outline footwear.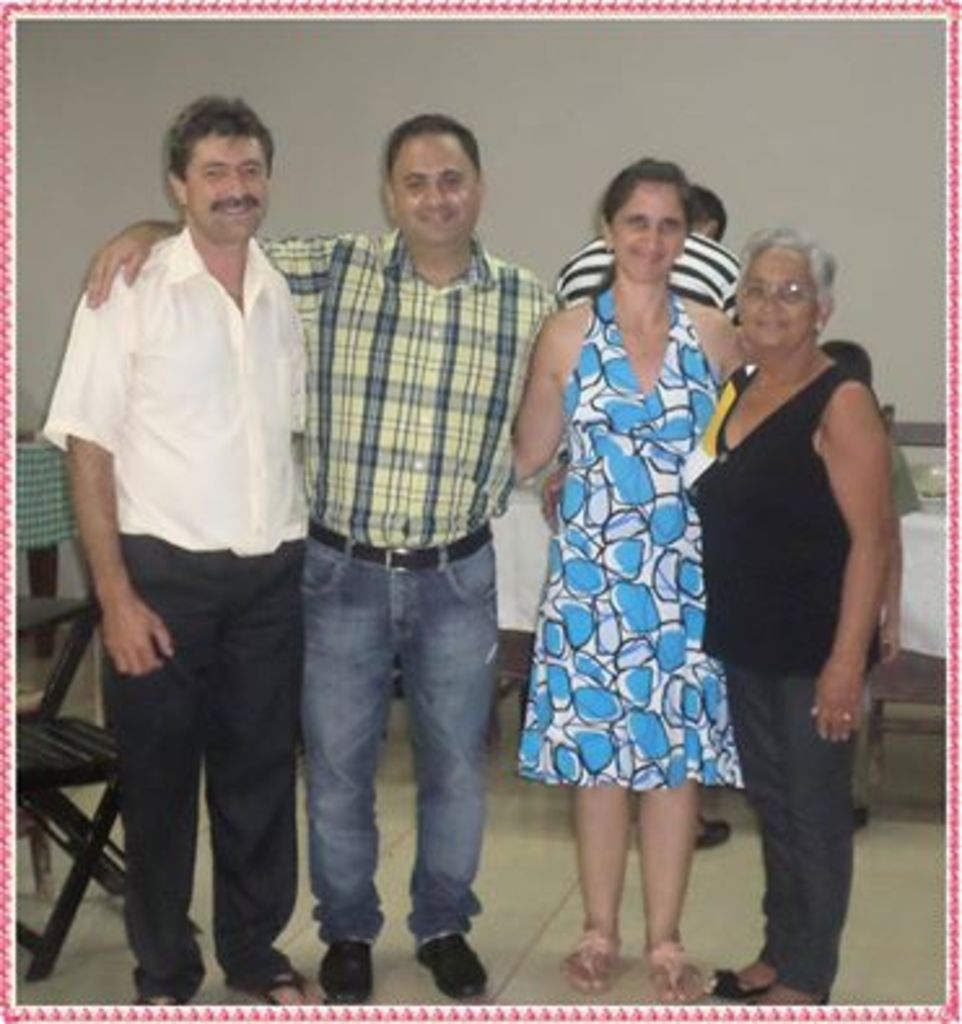
Outline: BBox(140, 995, 176, 1006).
